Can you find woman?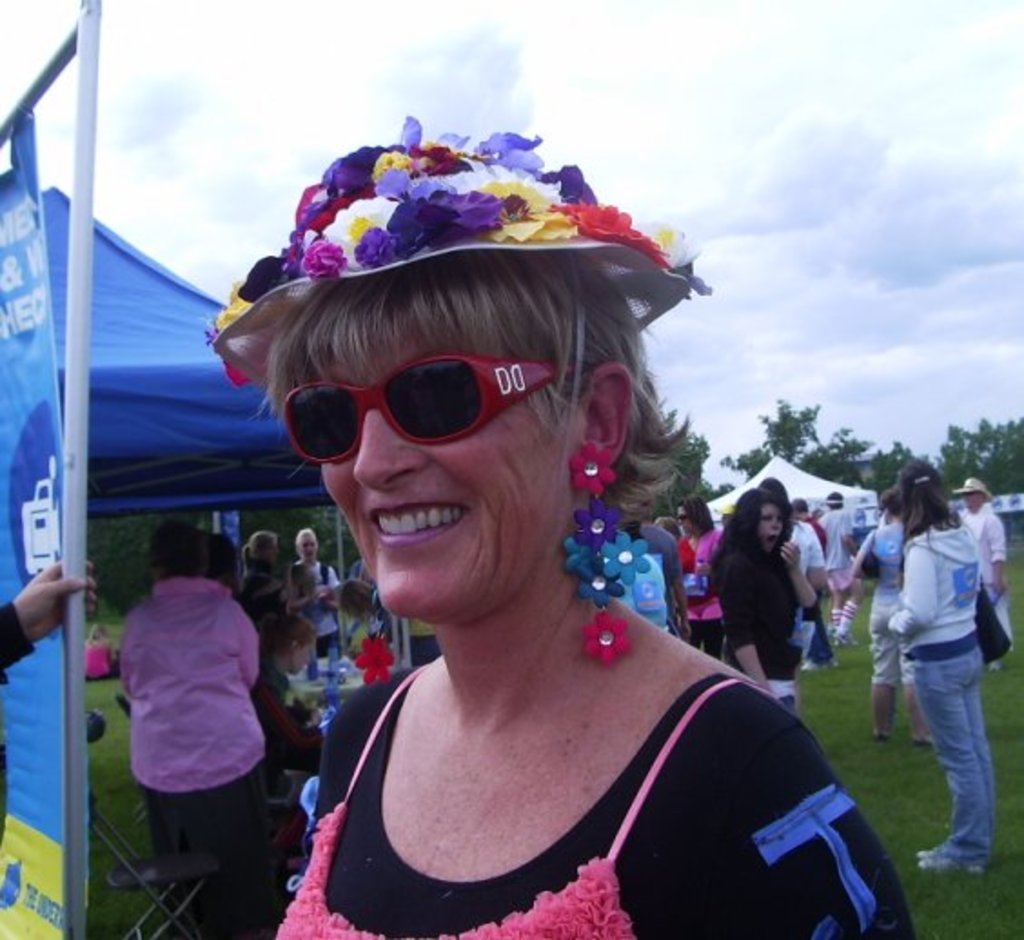
Yes, bounding box: [left=704, top=483, right=813, bottom=717].
